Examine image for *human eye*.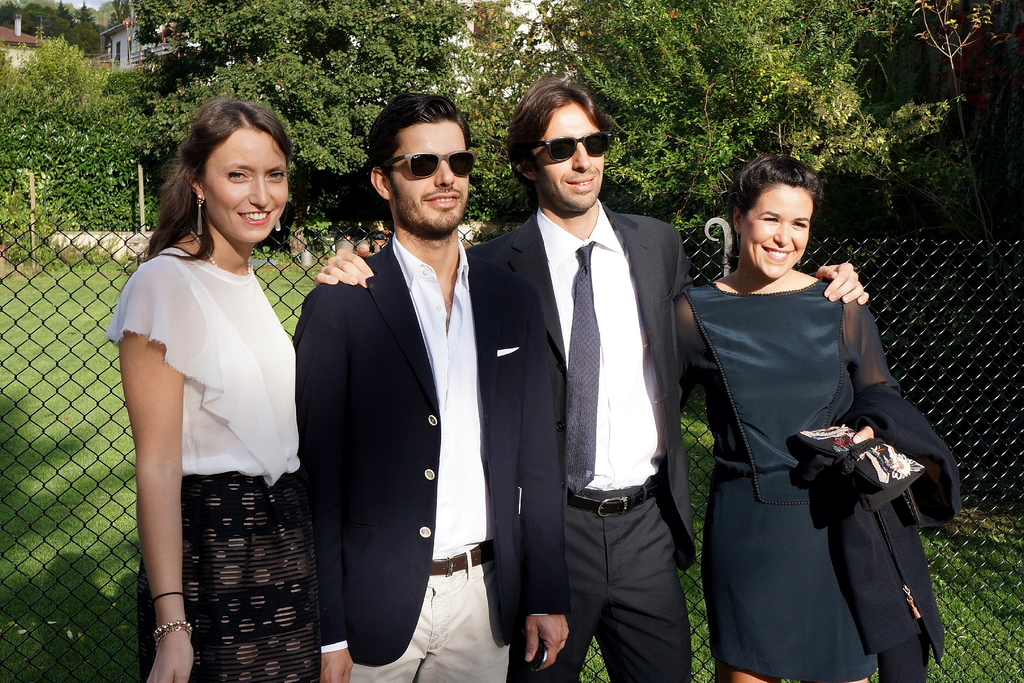
Examination result: bbox(556, 141, 568, 154).
